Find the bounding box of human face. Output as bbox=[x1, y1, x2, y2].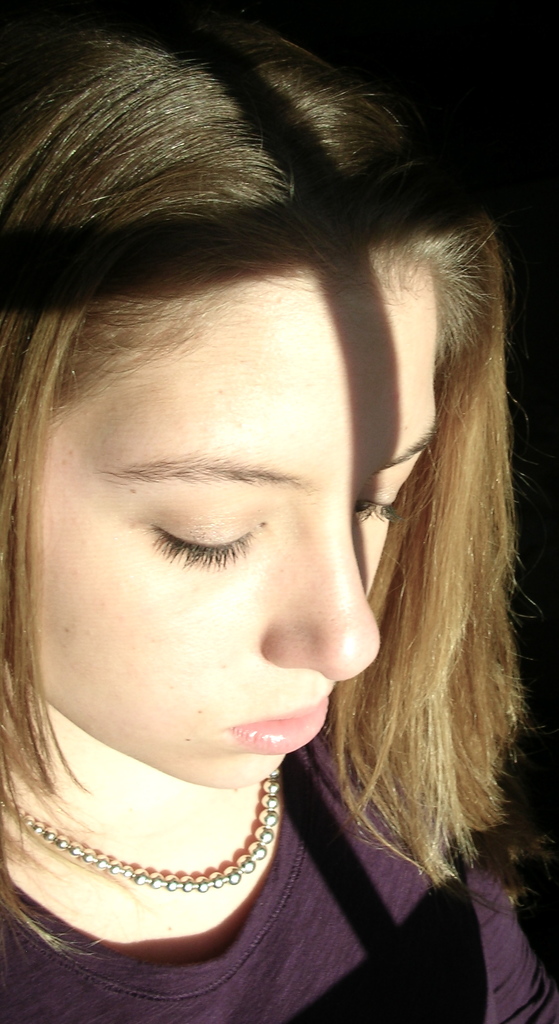
bbox=[35, 287, 443, 791].
